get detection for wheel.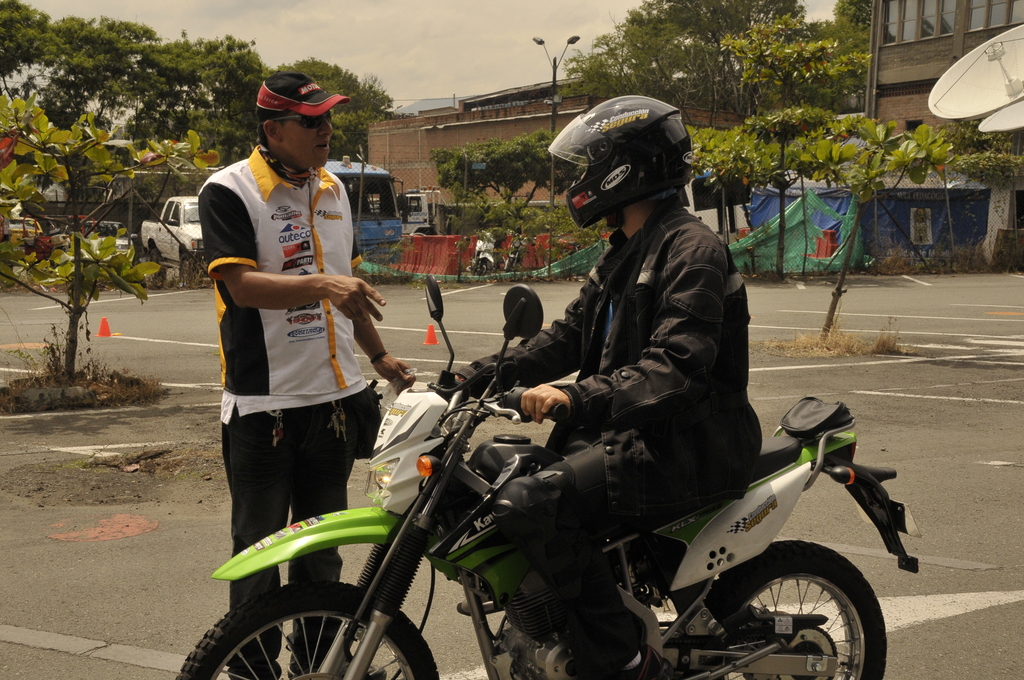
Detection: x1=147 y1=247 x2=163 y2=264.
